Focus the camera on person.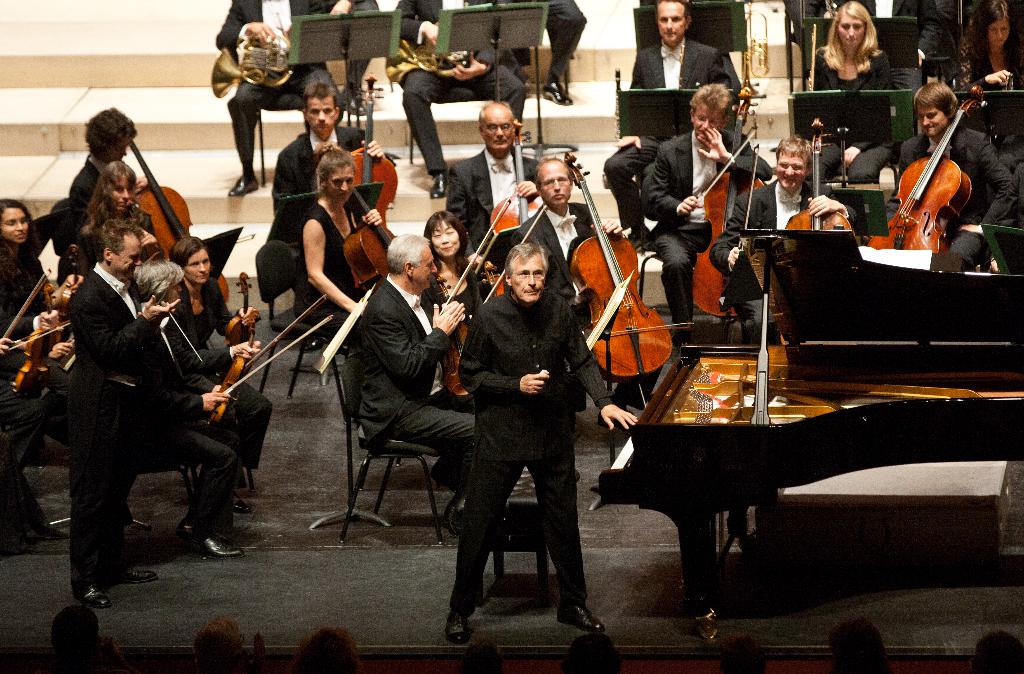
Focus region: box(955, 0, 1023, 92).
